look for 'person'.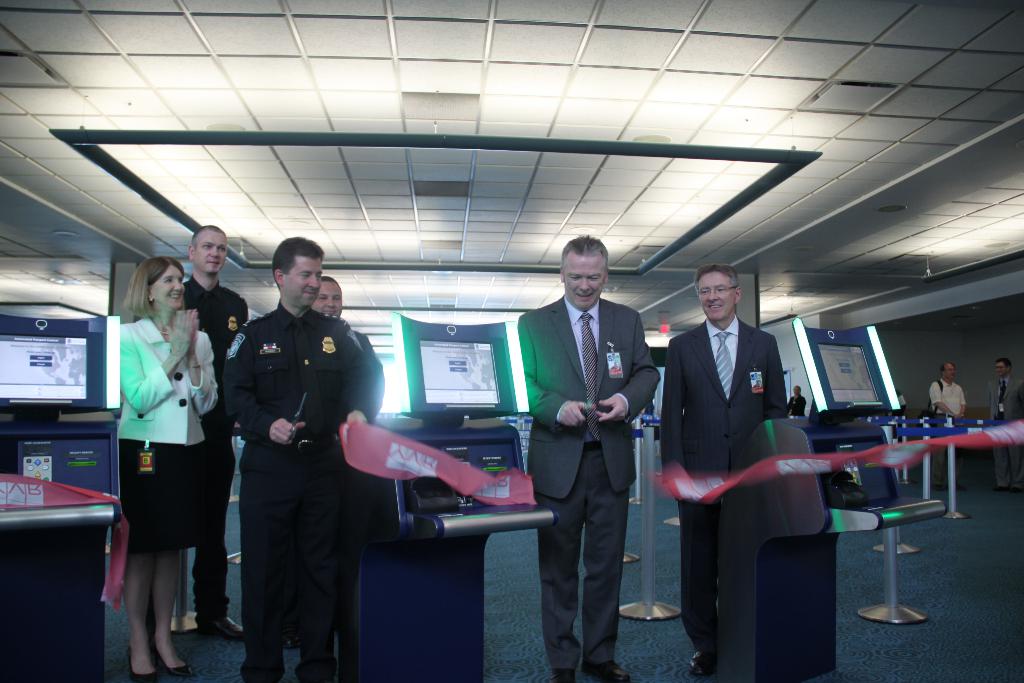
Found: bbox=[653, 252, 792, 682].
